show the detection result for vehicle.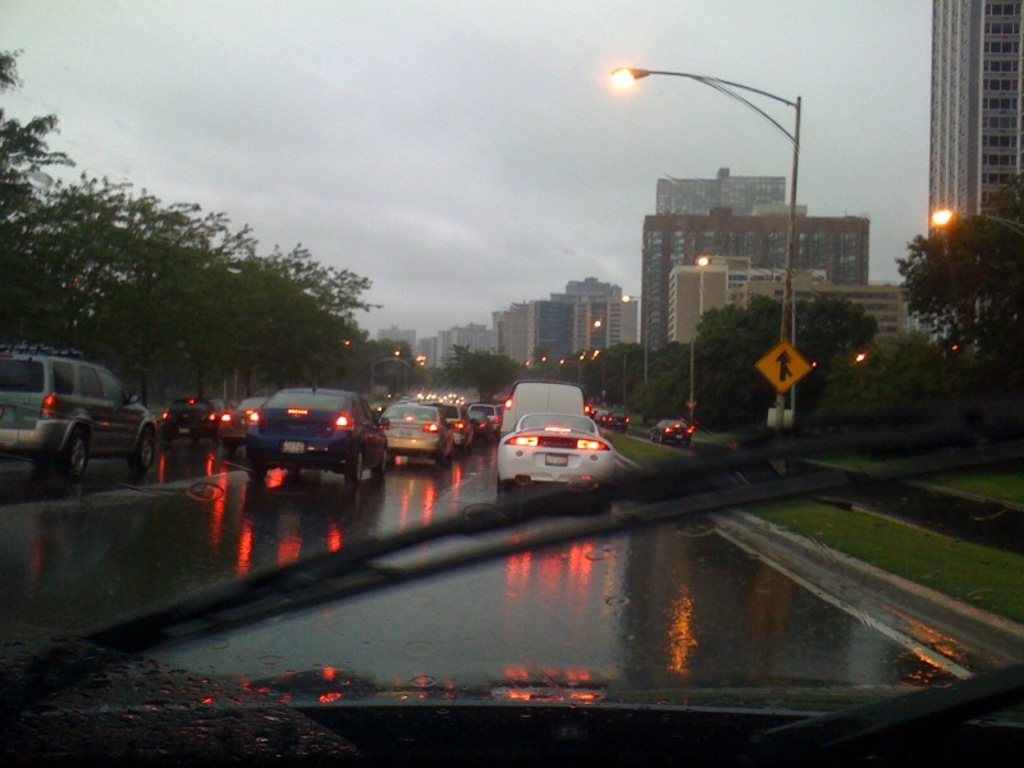
bbox=(375, 399, 453, 468).
